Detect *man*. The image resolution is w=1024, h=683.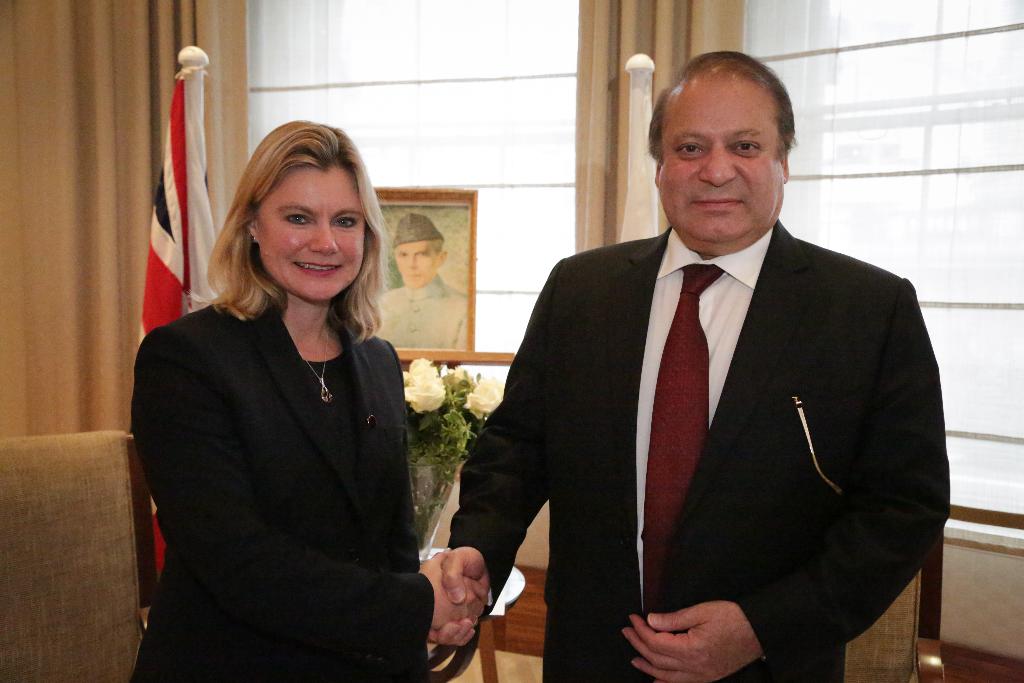
pyautogui.locateOnScreen(466, 55, 939, 669).
